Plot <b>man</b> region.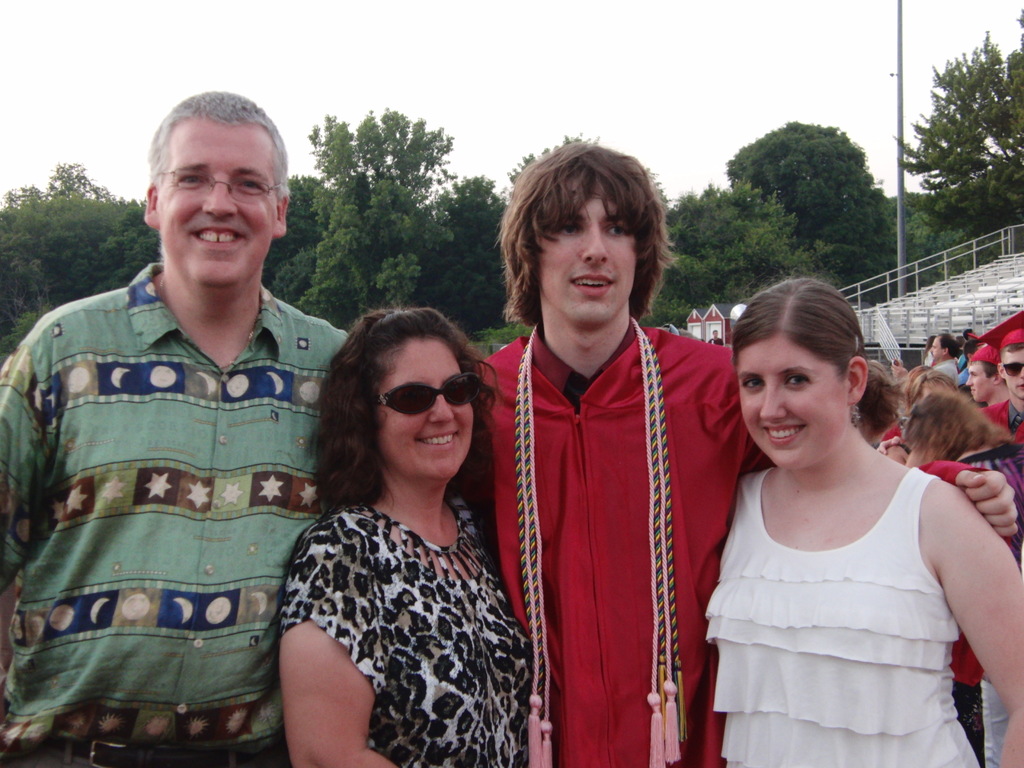
Plotted at [x1=476, y1=138, x2=1023, y2=767].
